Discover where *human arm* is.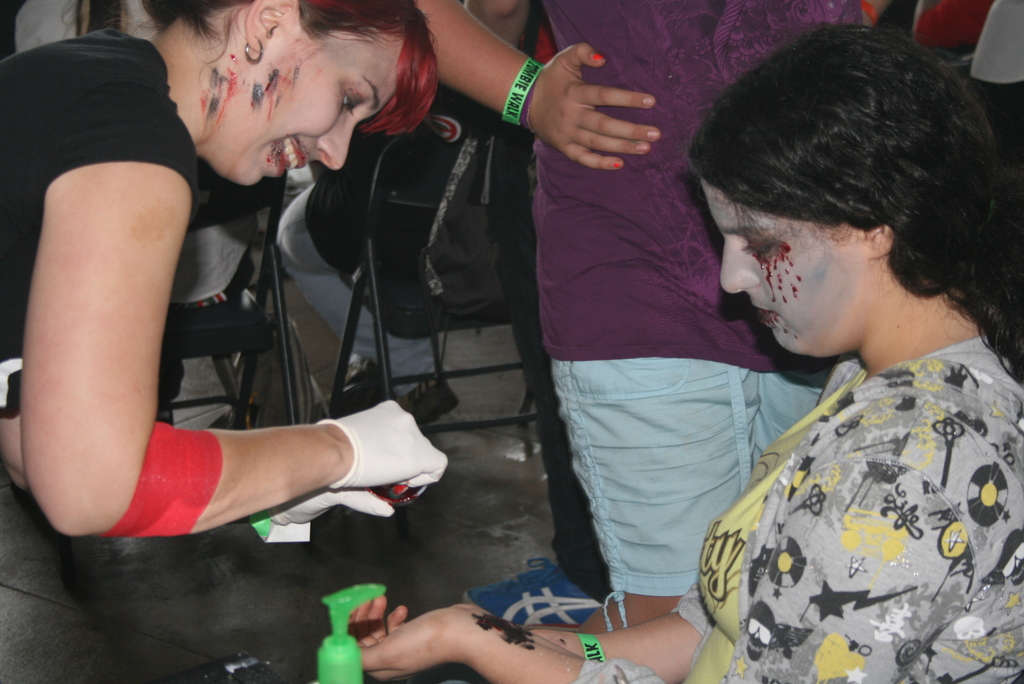
Discovered at (20, 118, 450, 538).
